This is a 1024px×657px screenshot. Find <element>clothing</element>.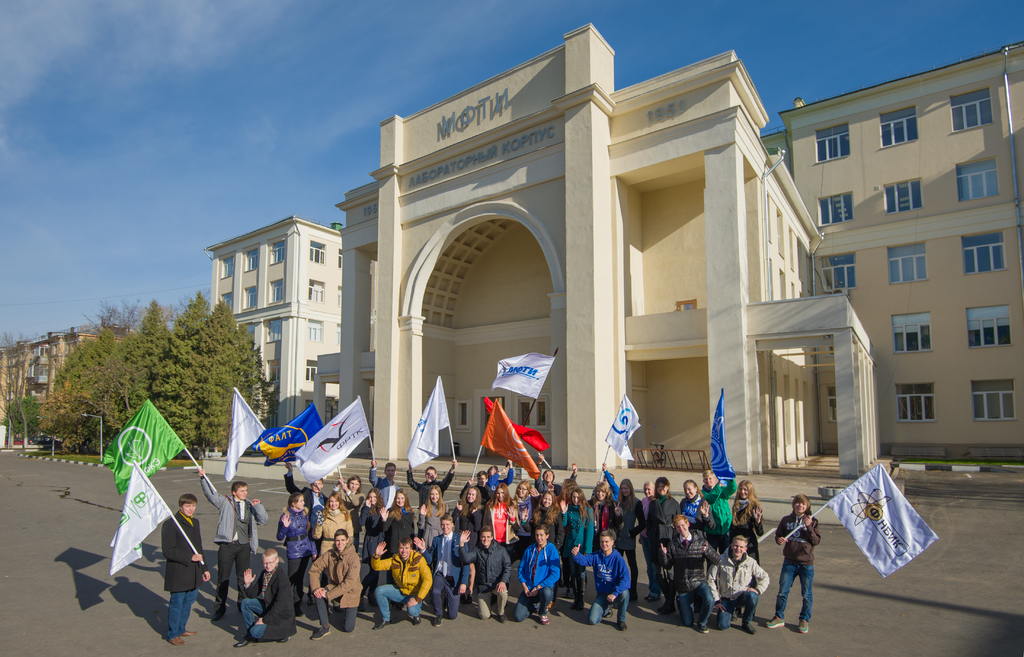
Bounding box: 589, 538, 641, 633.
